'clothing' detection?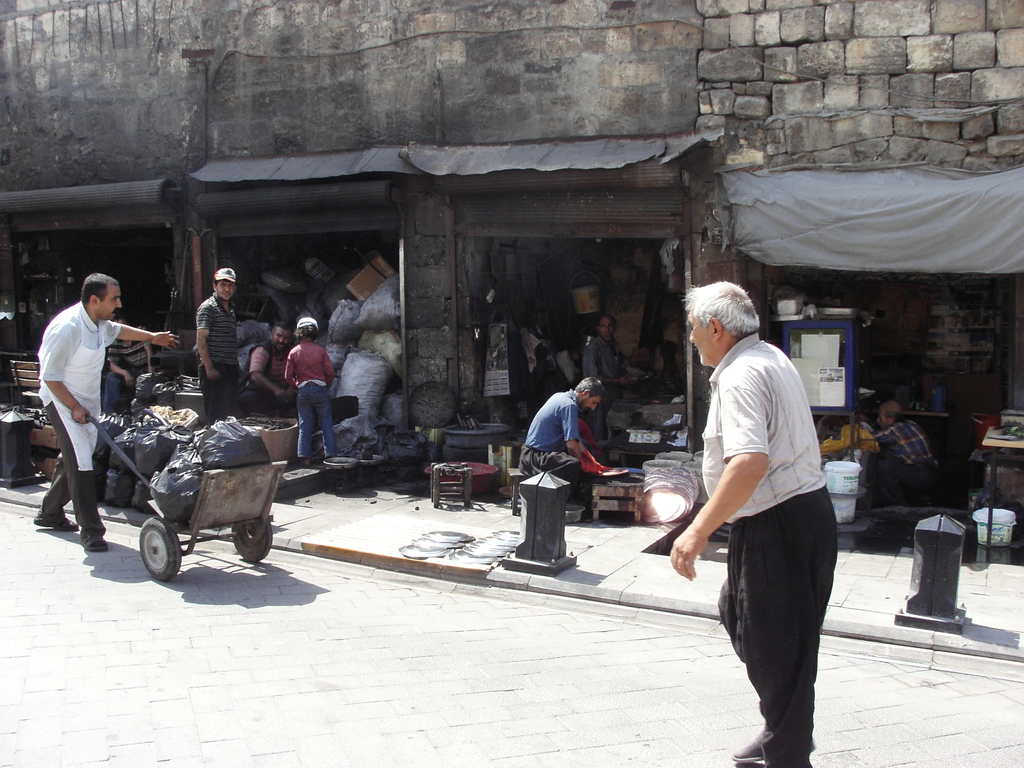
<region>281, 338, 343, 463</region>
